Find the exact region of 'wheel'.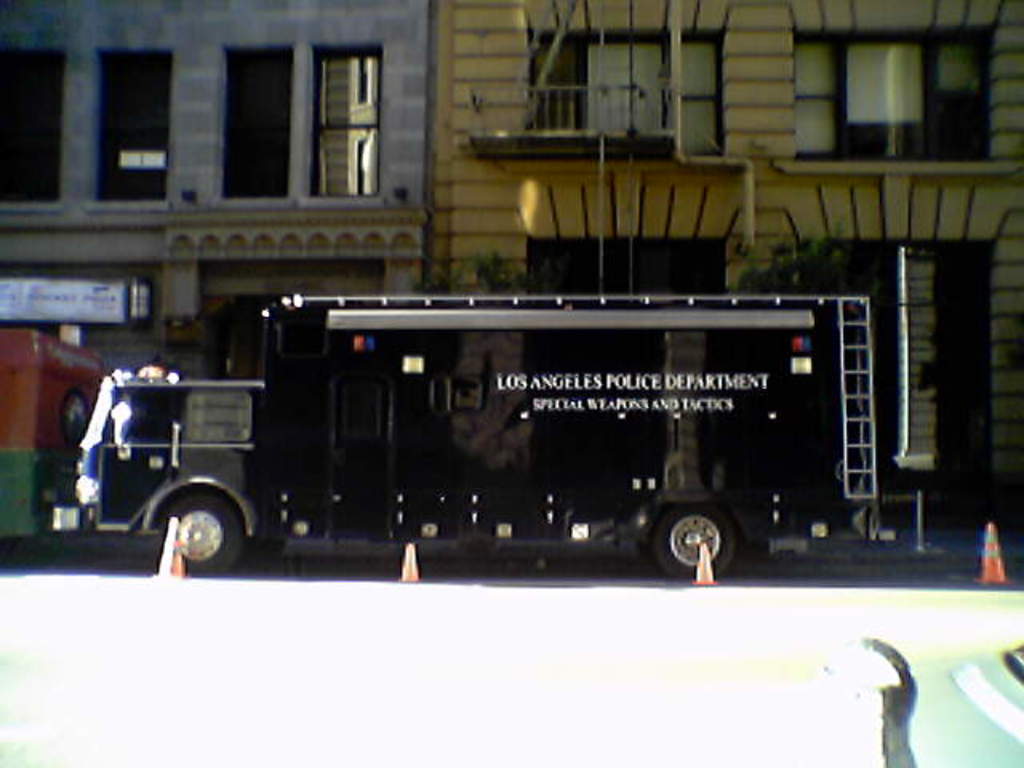
Exact region: crop(643, 502, 739, 576).
